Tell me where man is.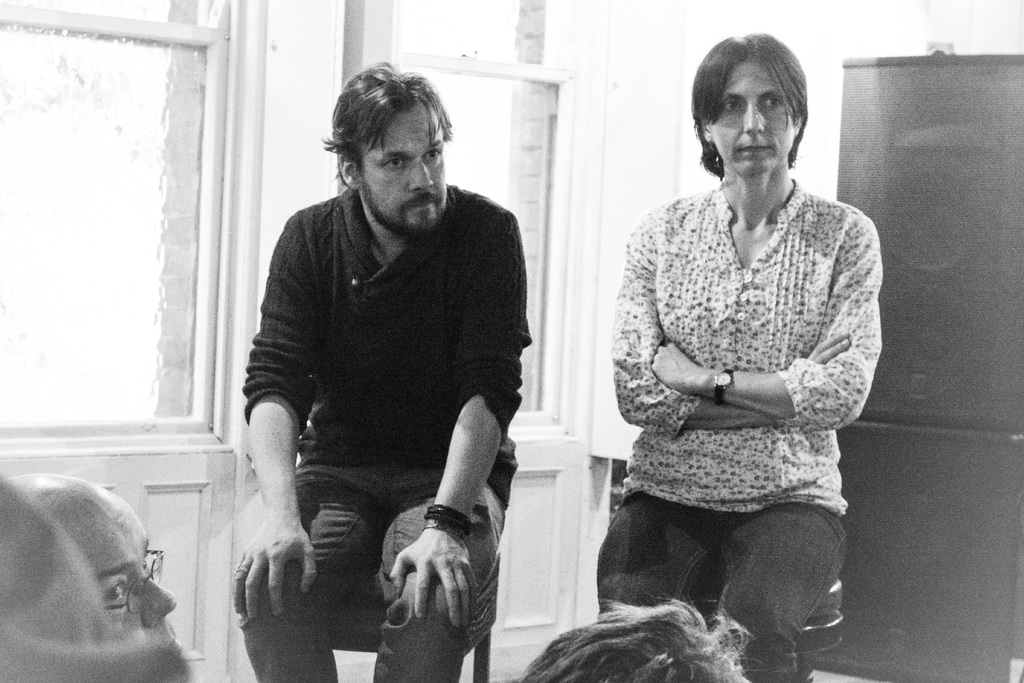
man is at [0,470,181,649].
